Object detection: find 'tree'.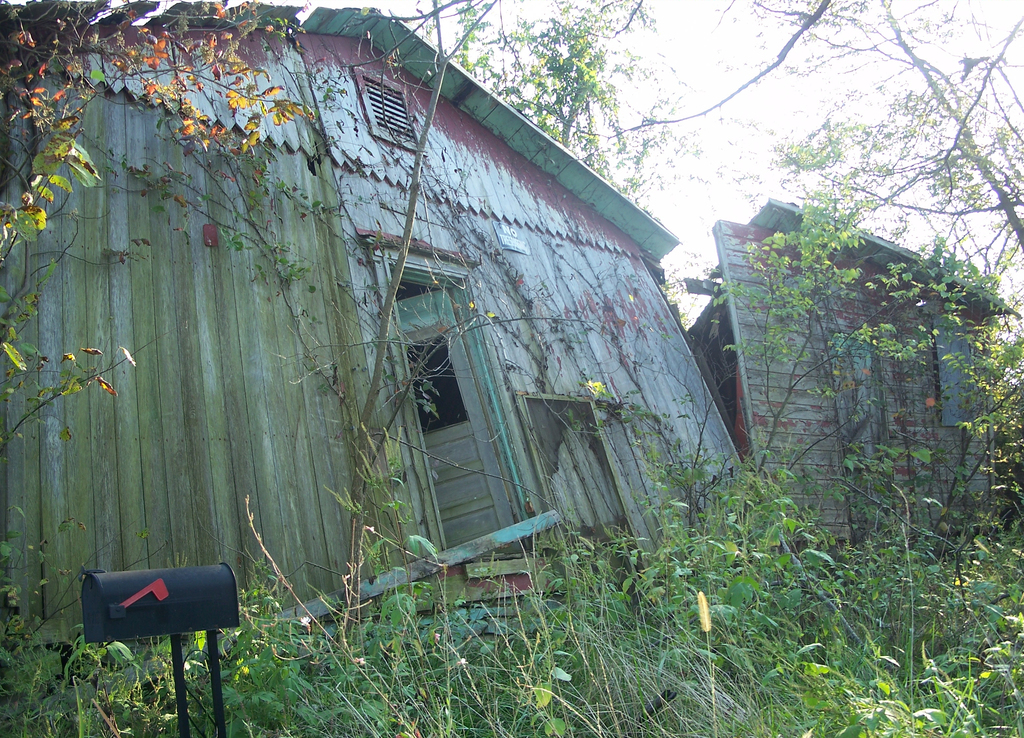
[left=0, top=0, right=645, bottom=621].
